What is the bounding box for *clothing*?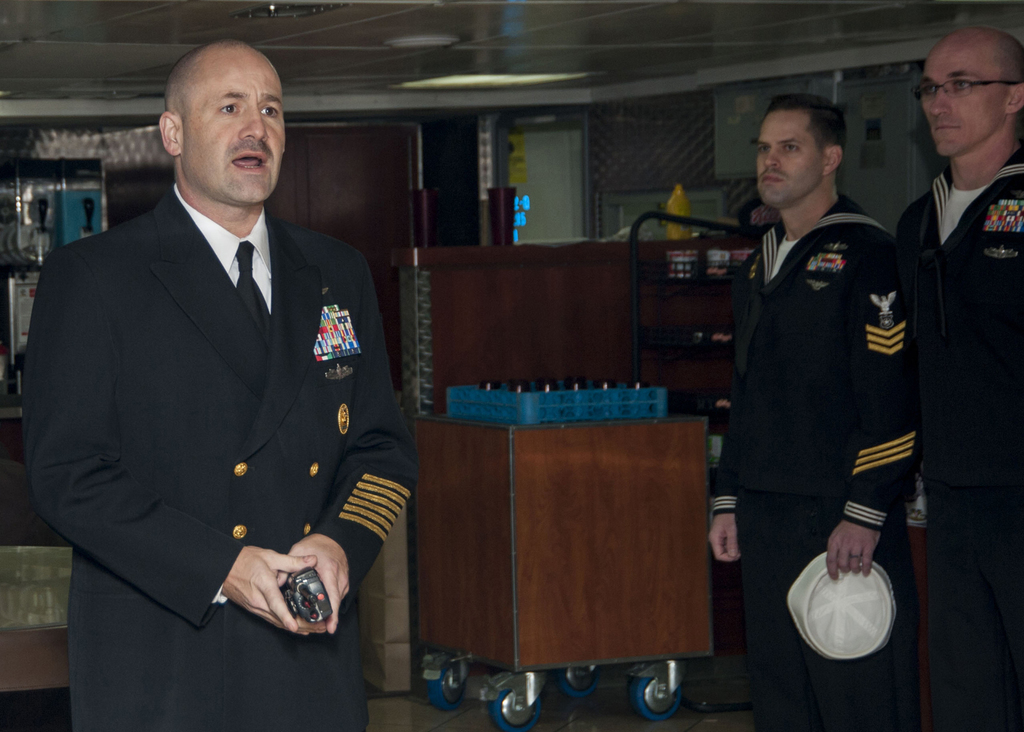
box(908, 158, 1022, 731).
